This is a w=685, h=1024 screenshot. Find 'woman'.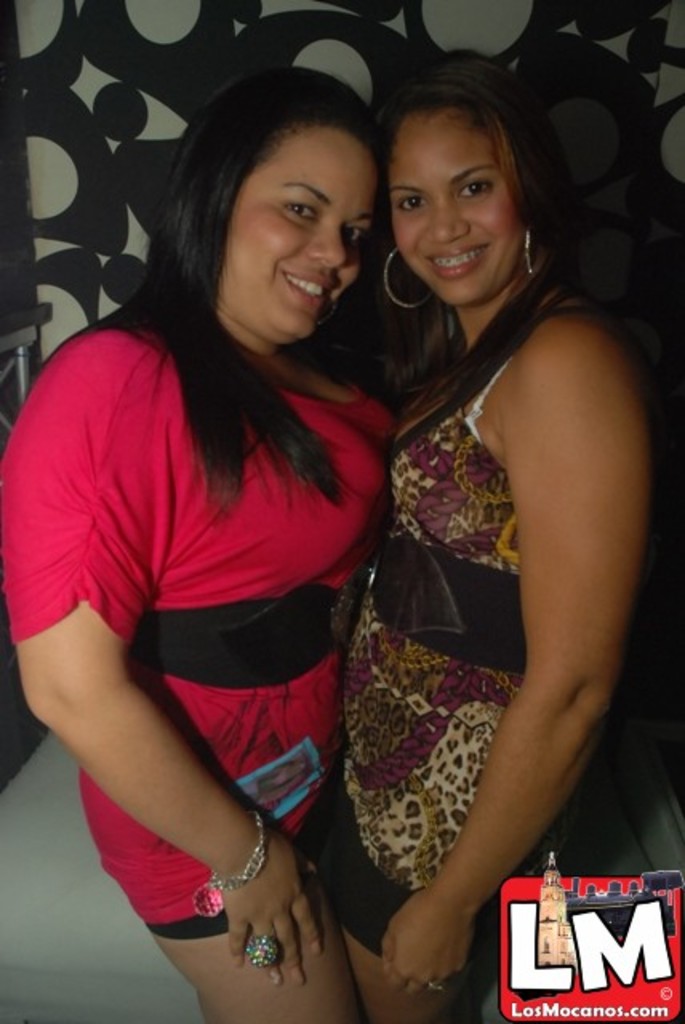
Bounding box: (0,67,408,1022).
